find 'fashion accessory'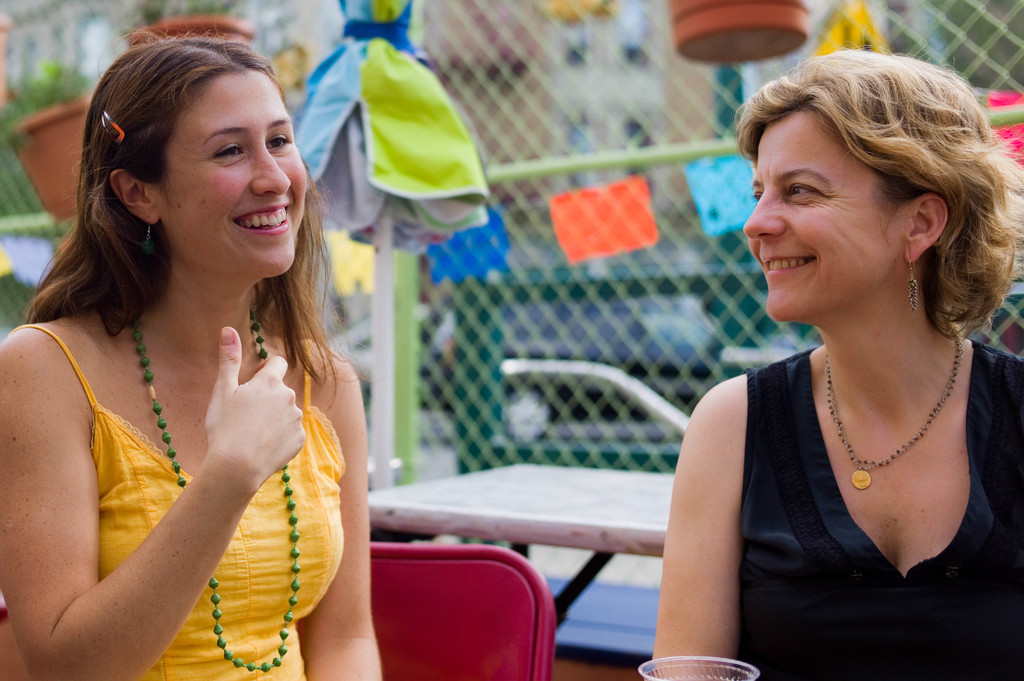
(907, 259, 917, 308)
